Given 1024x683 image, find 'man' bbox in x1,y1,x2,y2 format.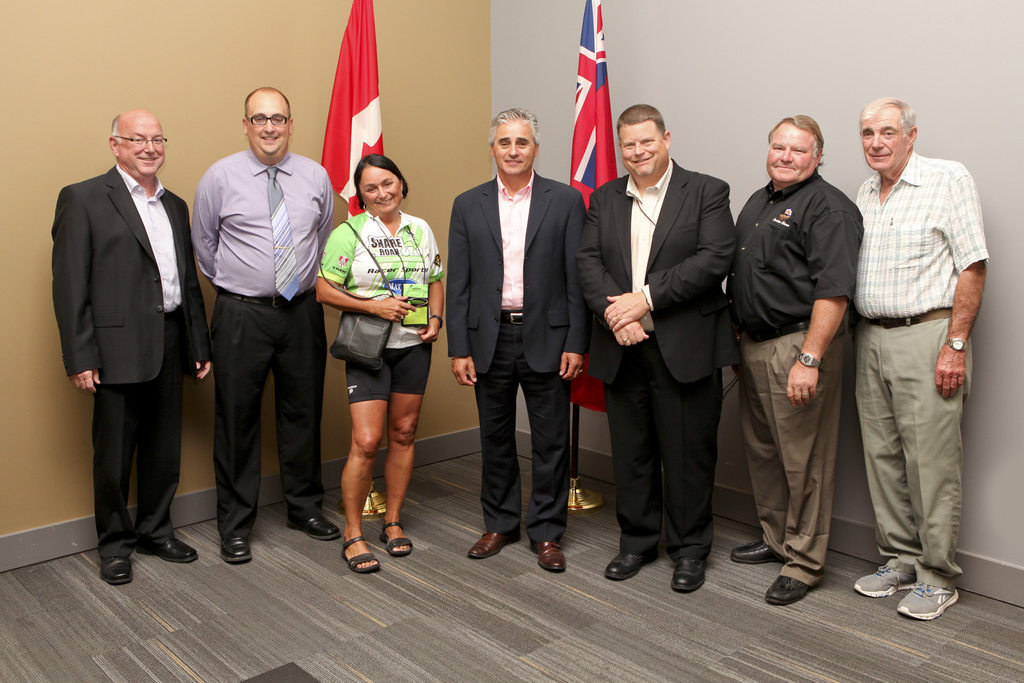
572,104,751,593.
